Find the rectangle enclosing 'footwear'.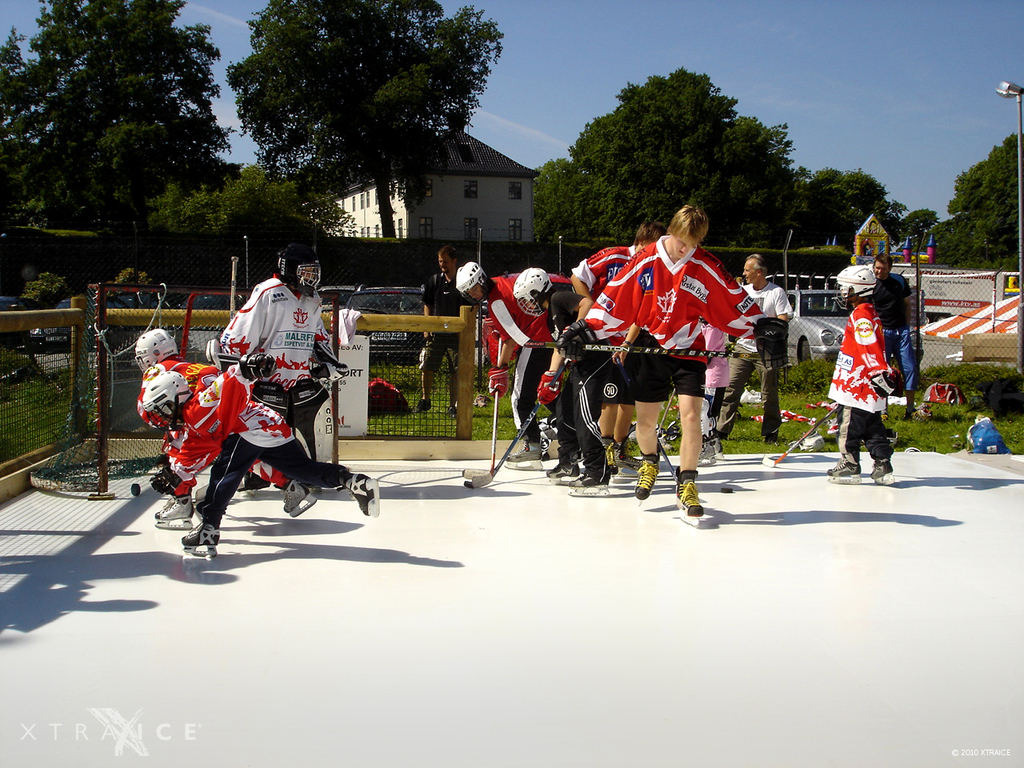
bbox=[146, 466, 187, 498].
